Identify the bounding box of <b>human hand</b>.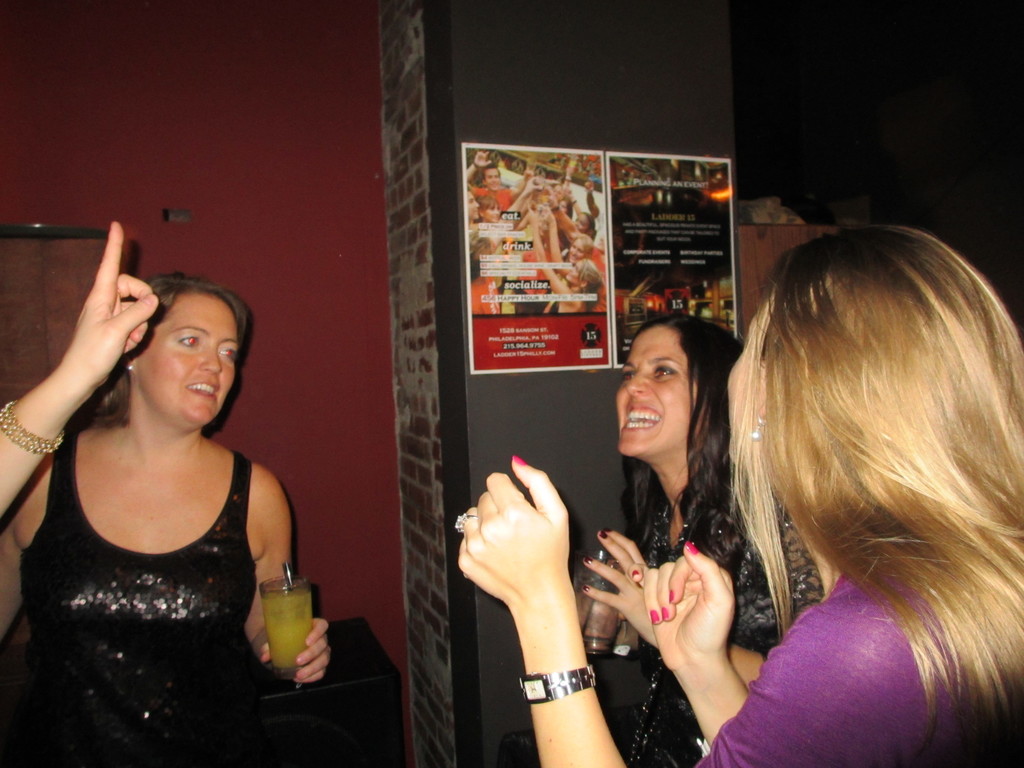
(626, 540, 734, 668).
